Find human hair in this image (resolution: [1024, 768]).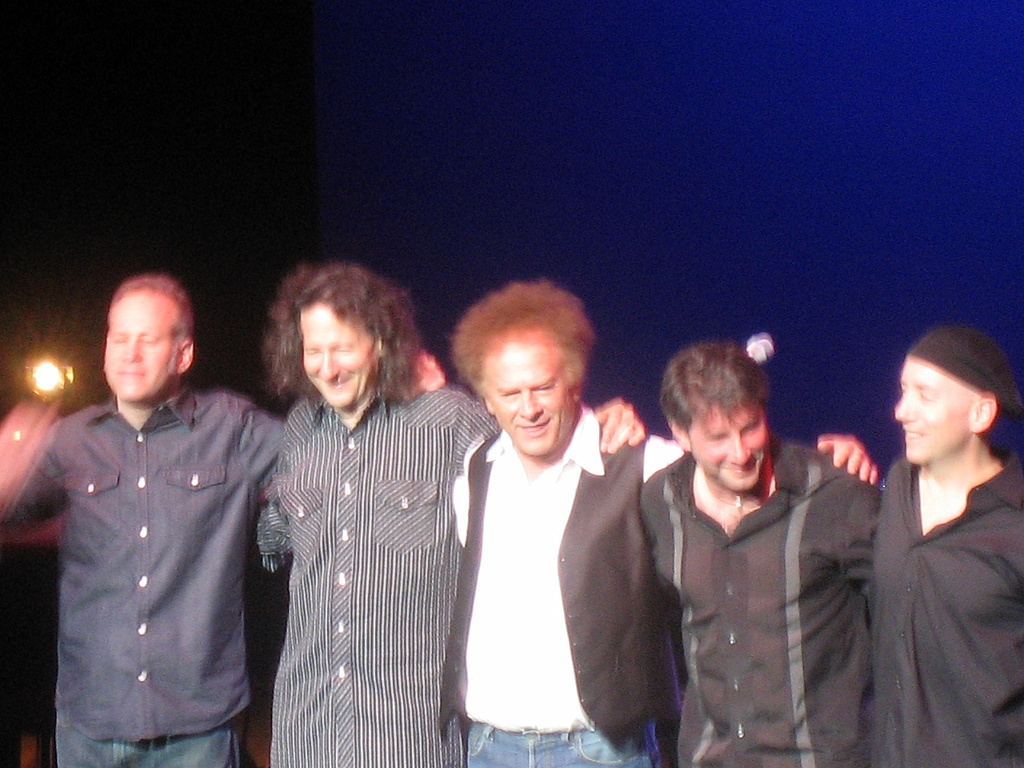
{"left": 657, "top": 346, "right": 771, "bottom": 452}.
